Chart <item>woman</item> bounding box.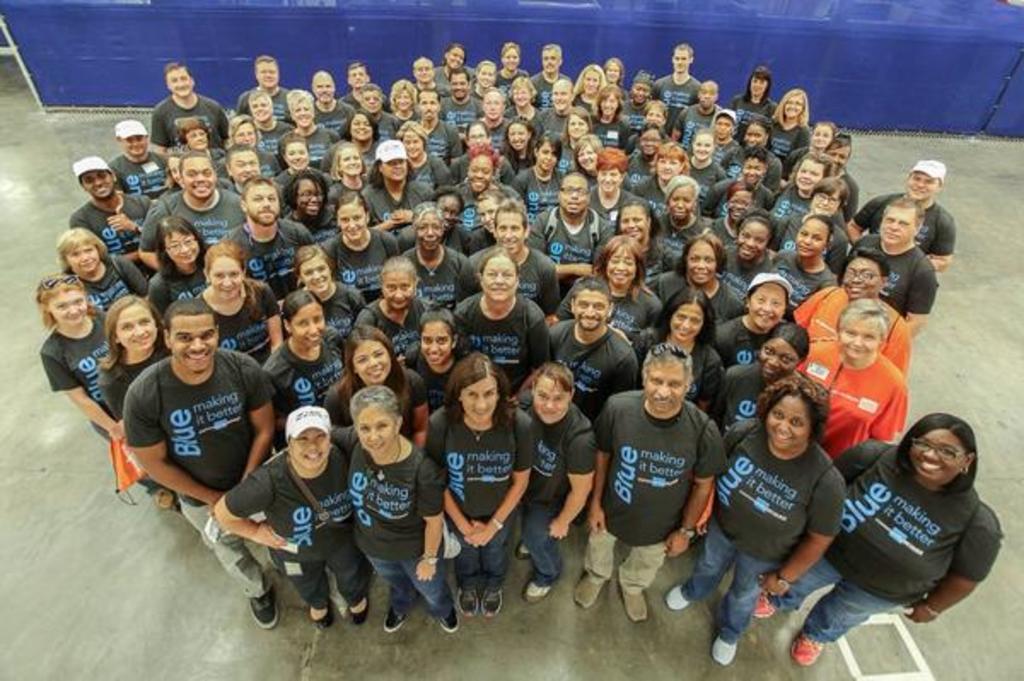
Charted: [left=162, top=152, right=183, bottom=195].
